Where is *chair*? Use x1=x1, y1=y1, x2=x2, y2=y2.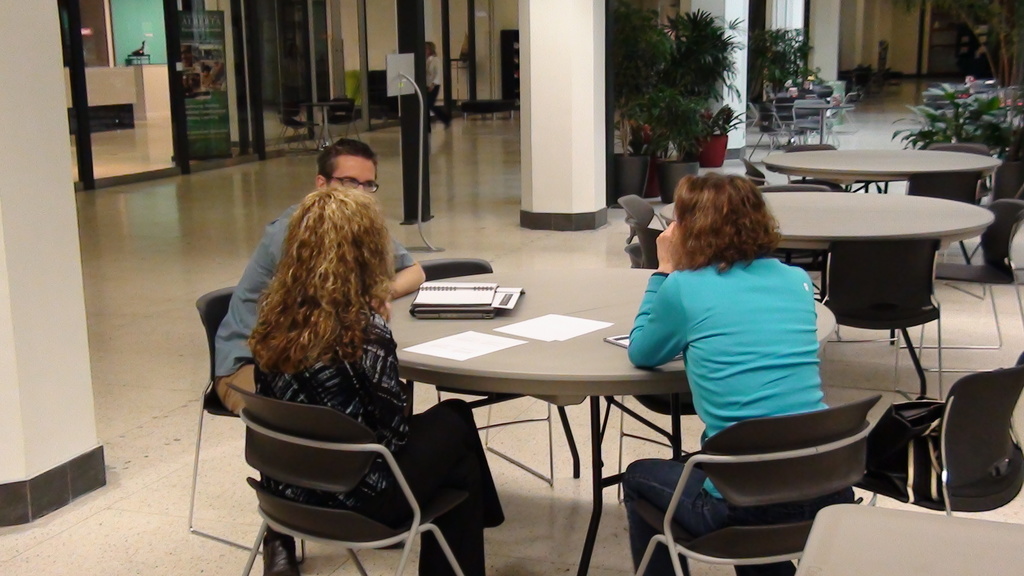
x1=745, y1=109, x2=791, y2=159.
